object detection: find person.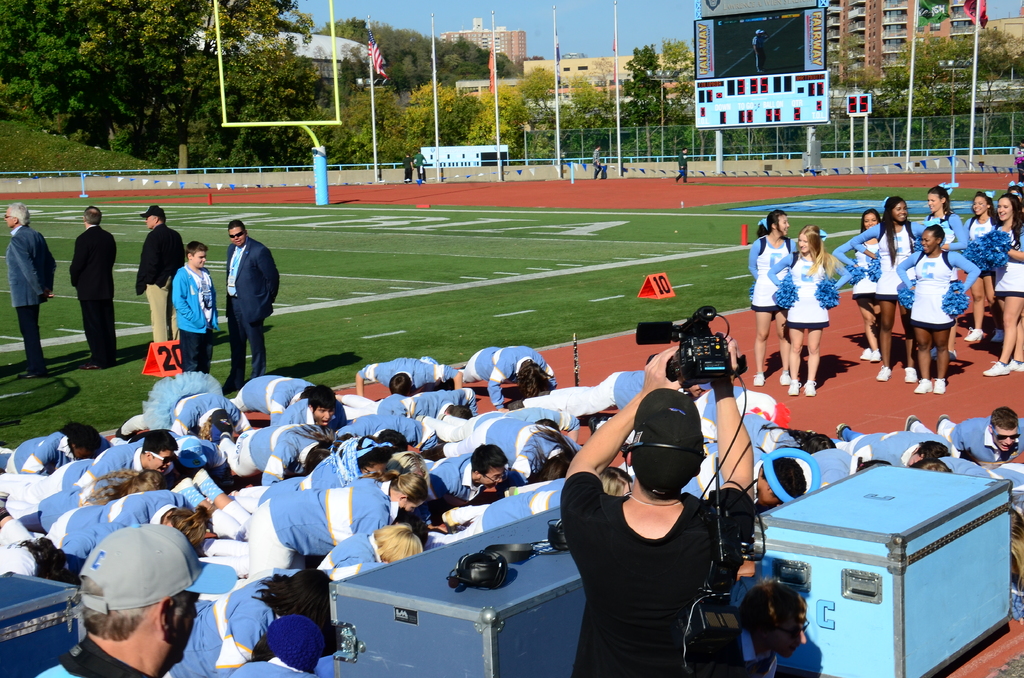
detection(561, 346, 760, 667).
